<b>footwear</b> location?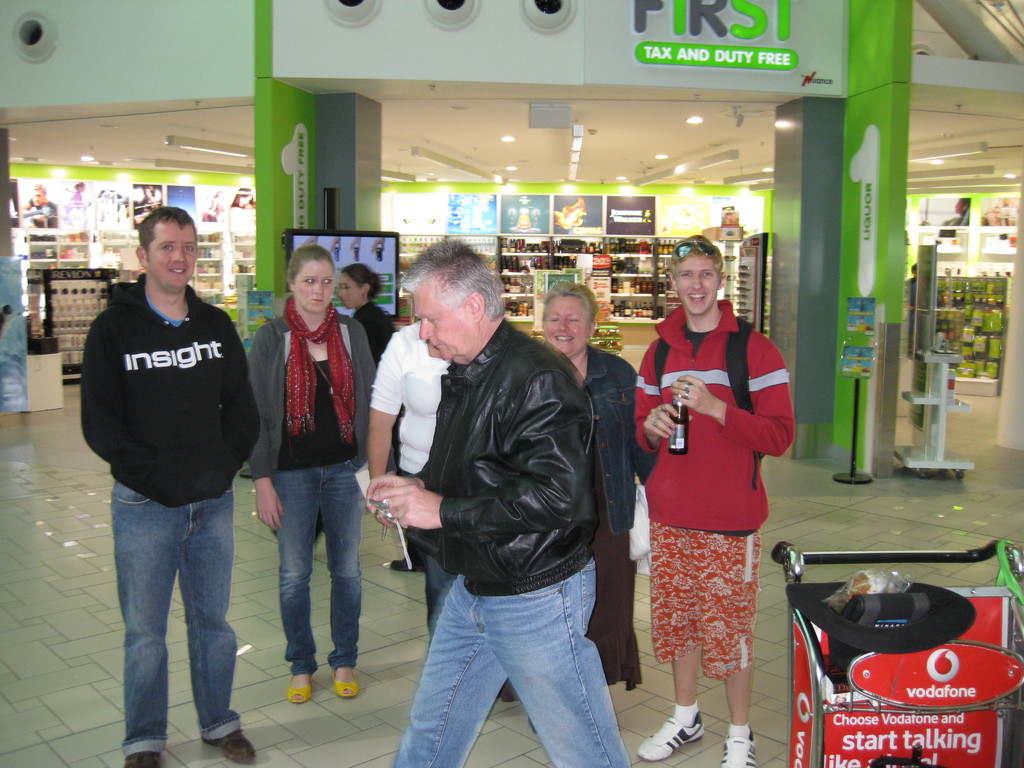
bbox=(204, 732, 267, 767)
